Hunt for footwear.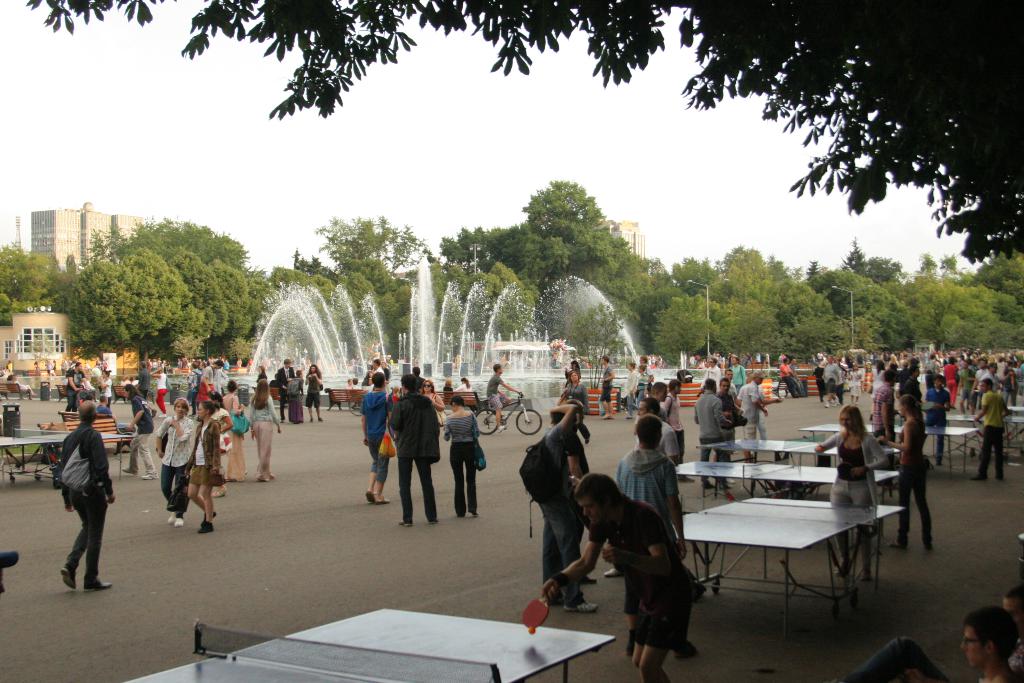
Hunted down at detection(397, 518, 417, 527).
